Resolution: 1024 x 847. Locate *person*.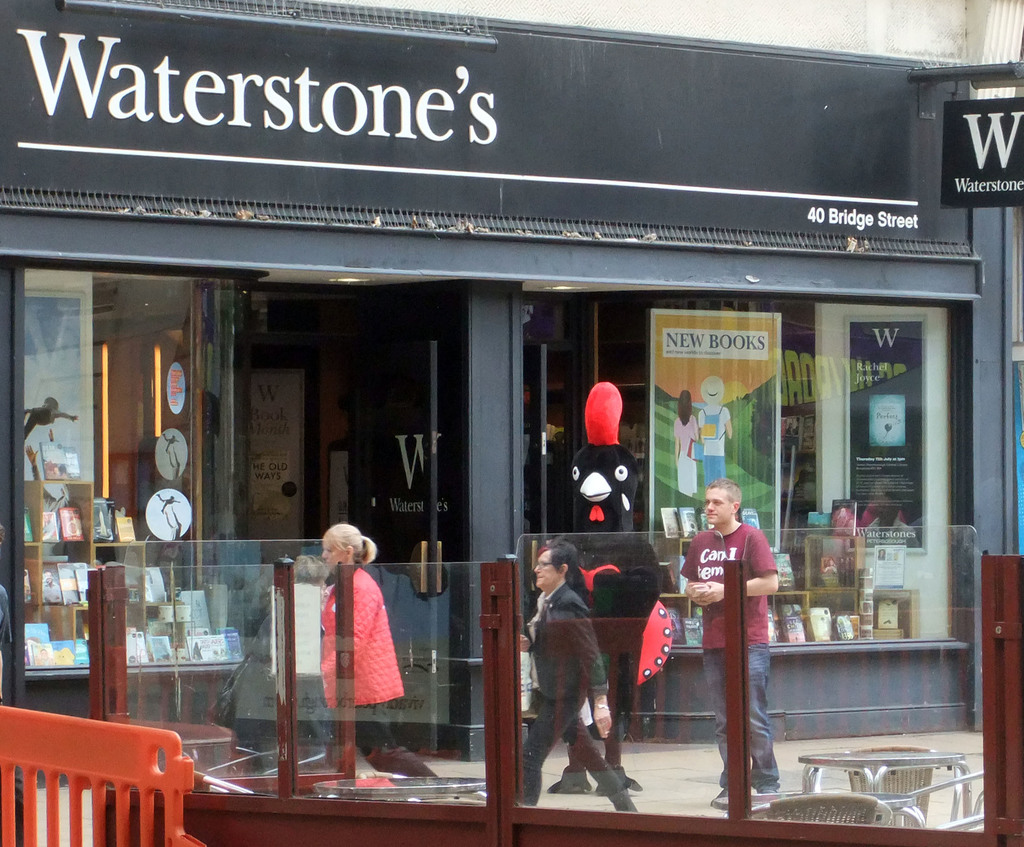
bbox=(507, 544, 634, 823).
